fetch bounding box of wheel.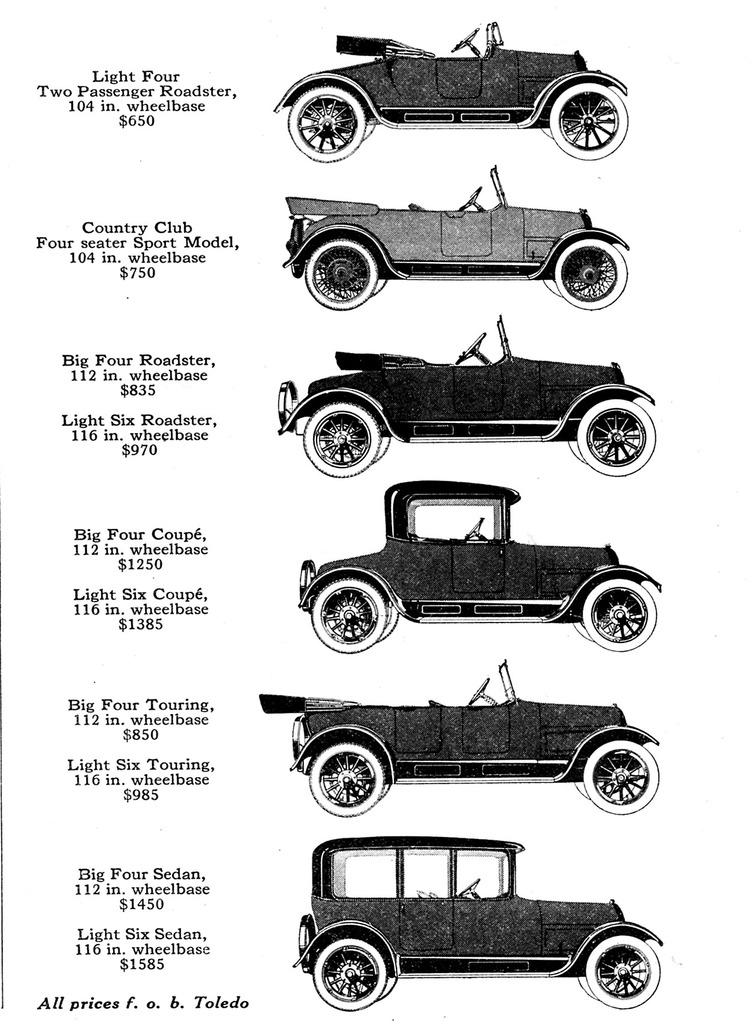
Bbox: x1=573 y1=607 x2=634 y2=641.
